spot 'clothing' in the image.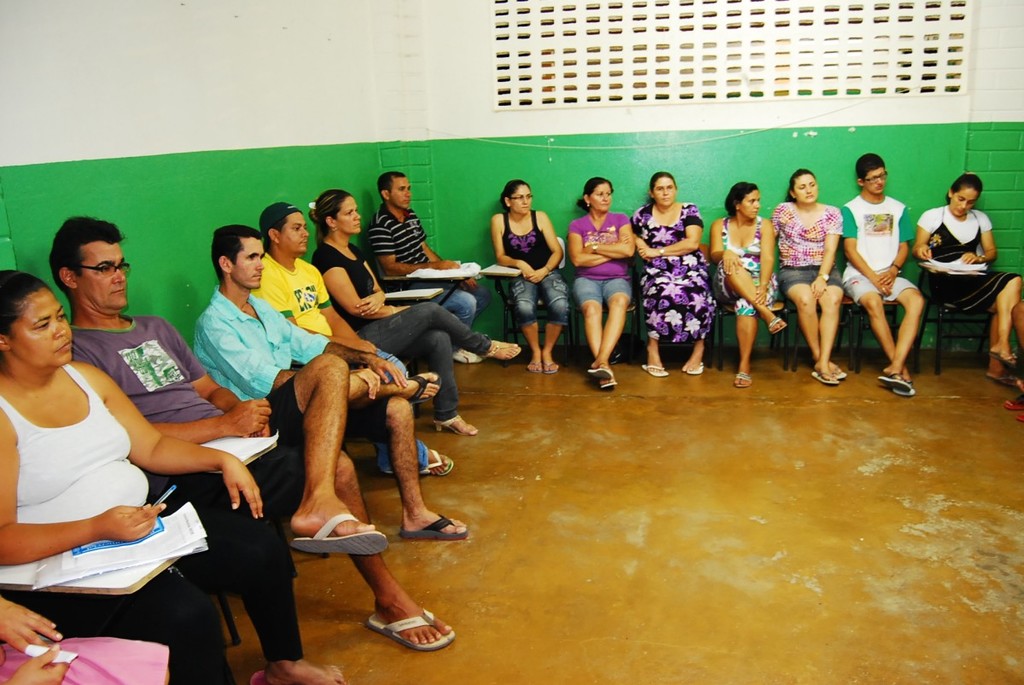
'clothing' found at box(364, 206, 496, 349).
